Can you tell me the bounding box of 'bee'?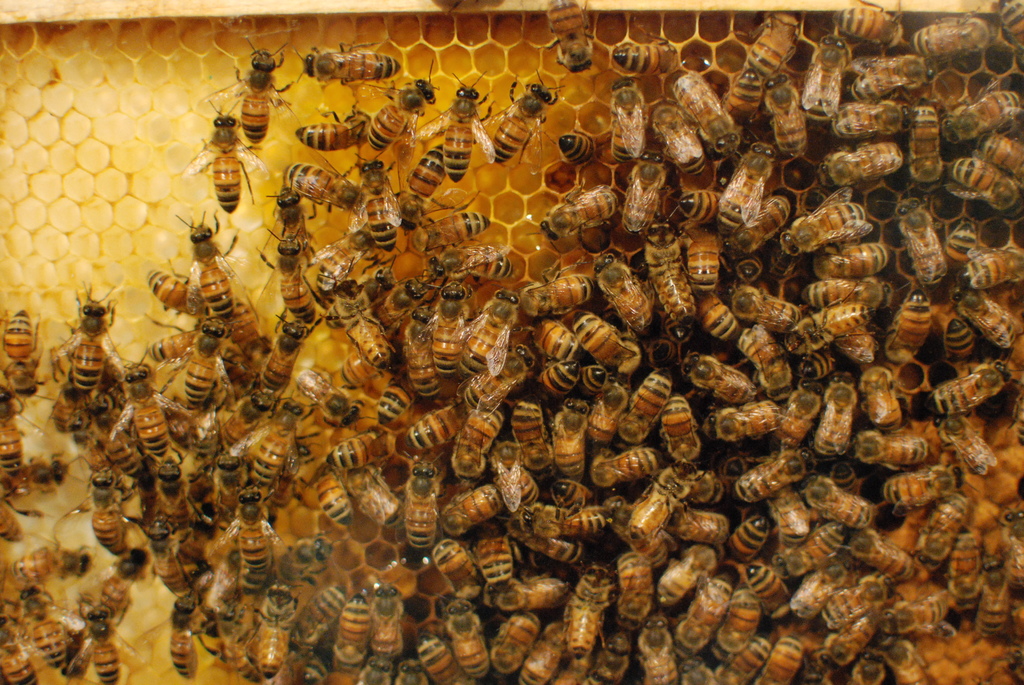
locate(623, 151, 669, 235).
